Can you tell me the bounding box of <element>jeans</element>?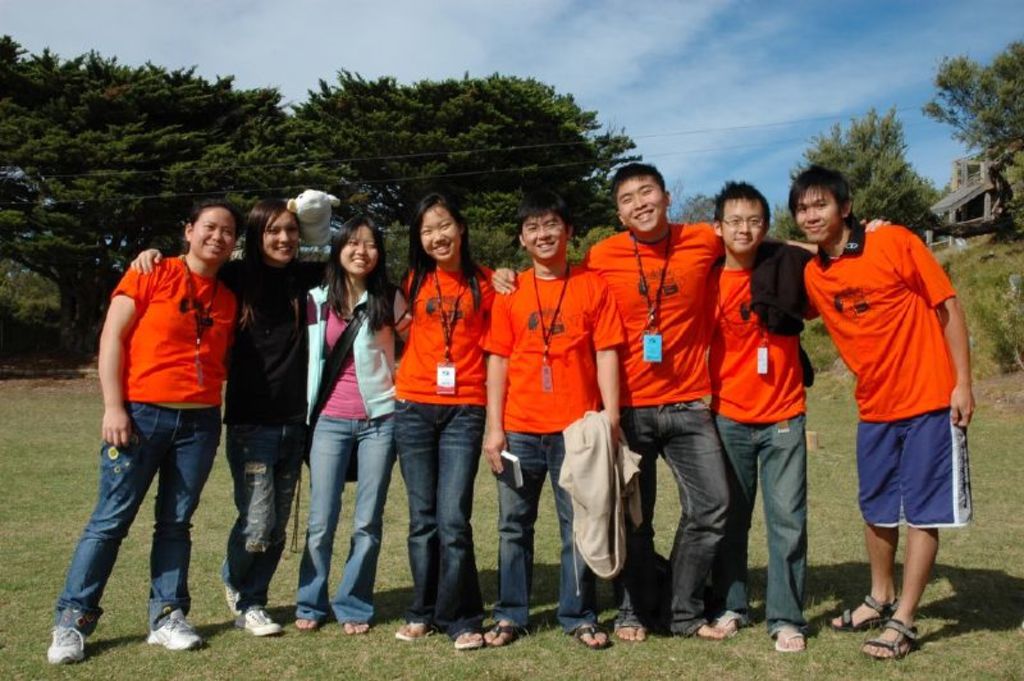
x1=705, y1=413, x2=813, y2=630.
